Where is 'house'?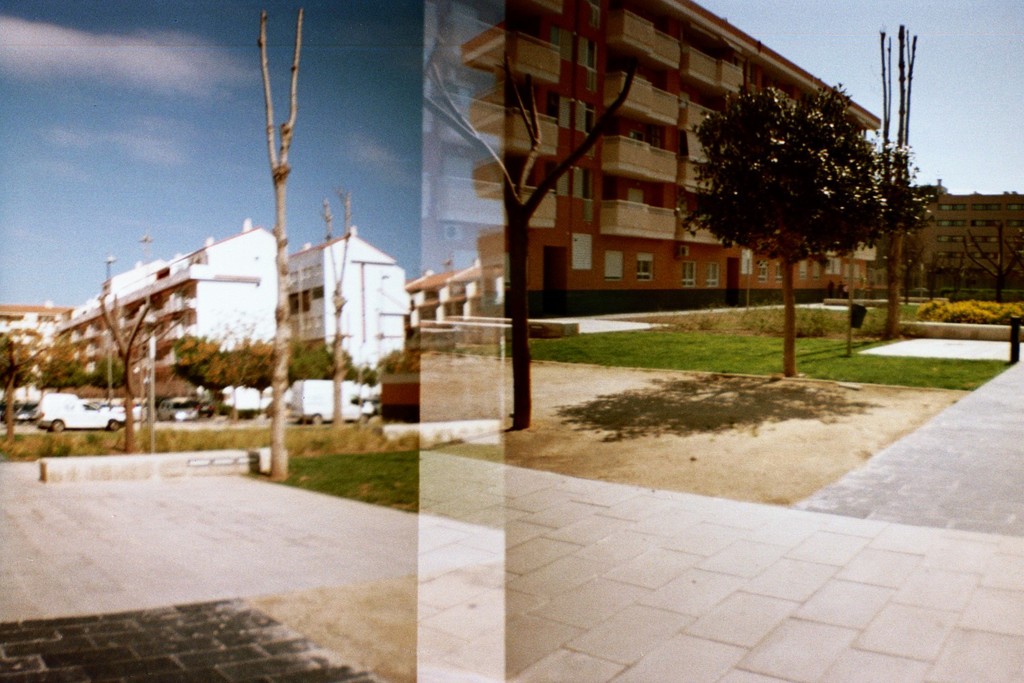
[49,225,270,395].
